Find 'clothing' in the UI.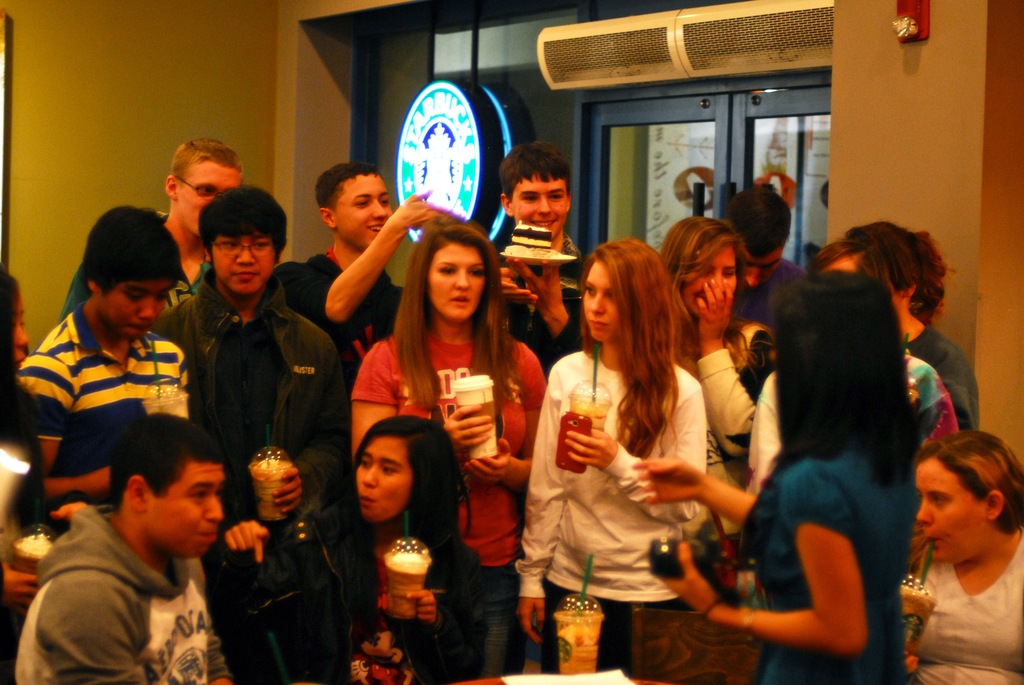
UI element at x1=344 y1=326 x2=548 y2=684.
